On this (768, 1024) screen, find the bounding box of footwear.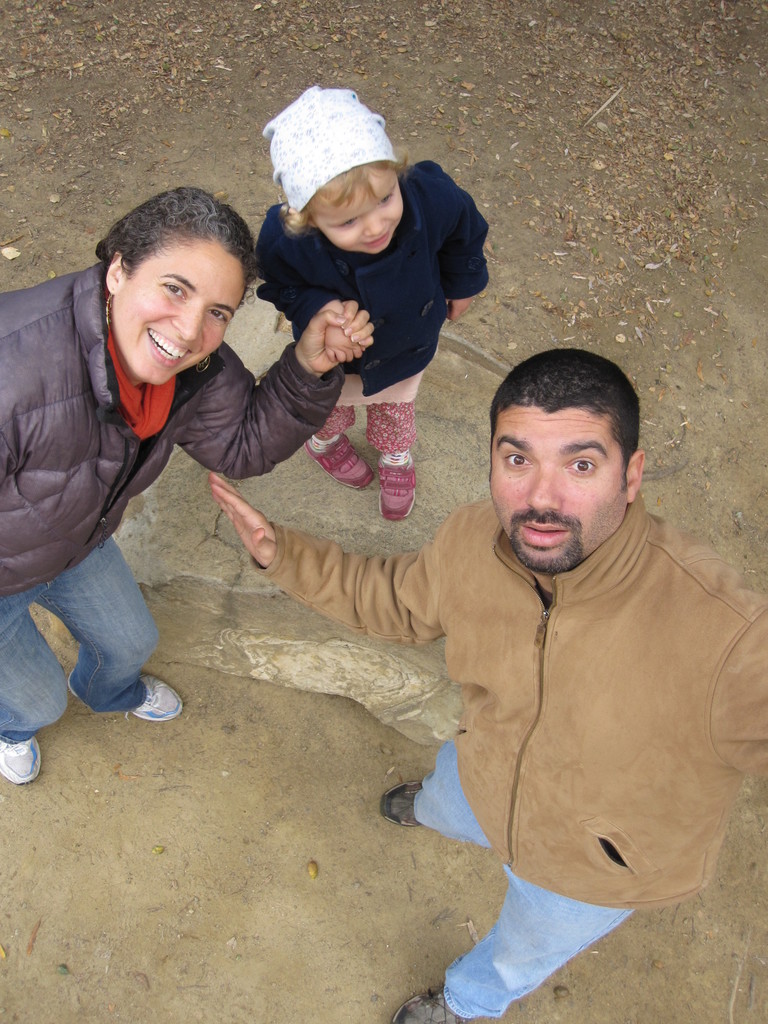
Bounding box: rect(376, 790, 428, 822).
